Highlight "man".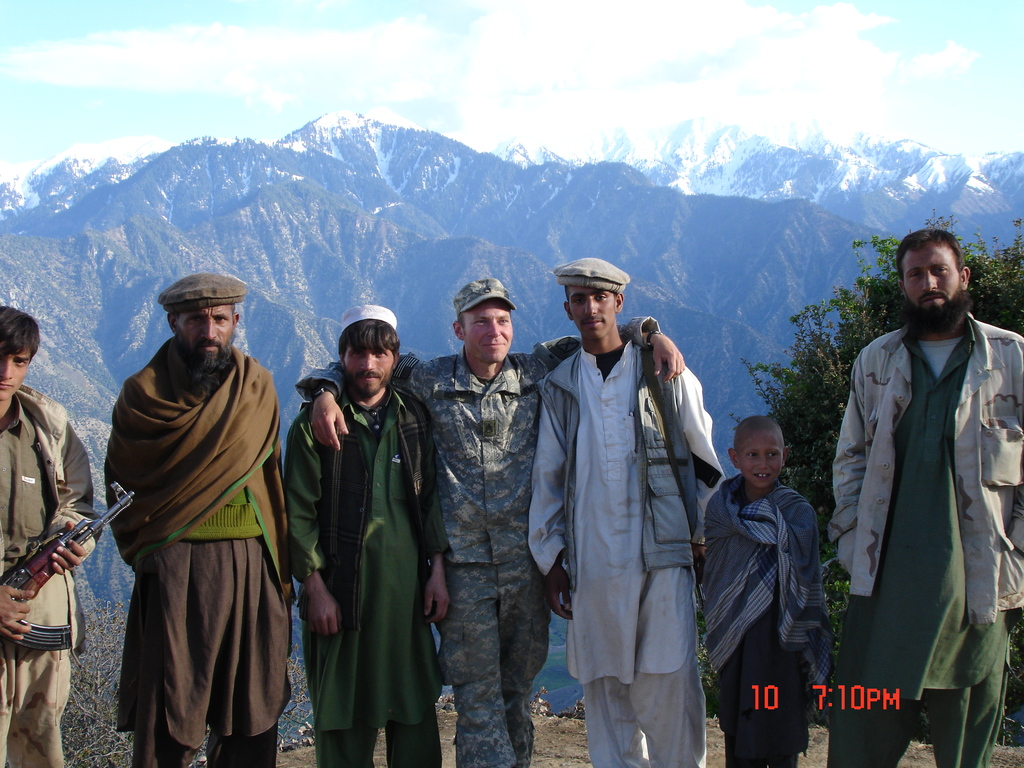
Highlighted region: <bbox>522, 258, 724, 767</bbox>.
